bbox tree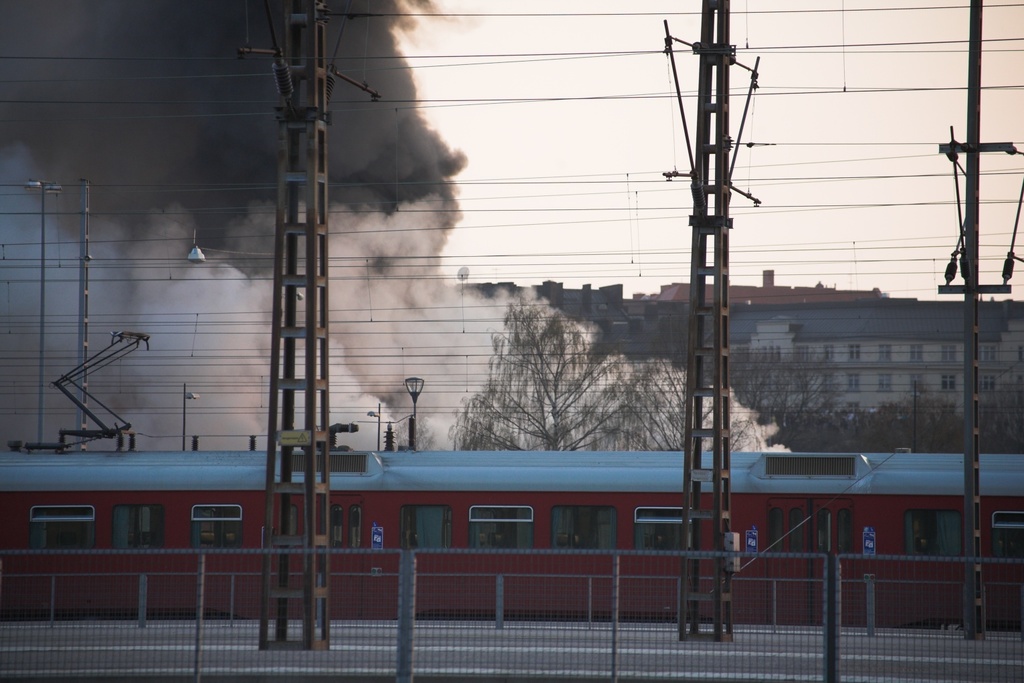
[left=695, top=336, right=851, bottom=462]
